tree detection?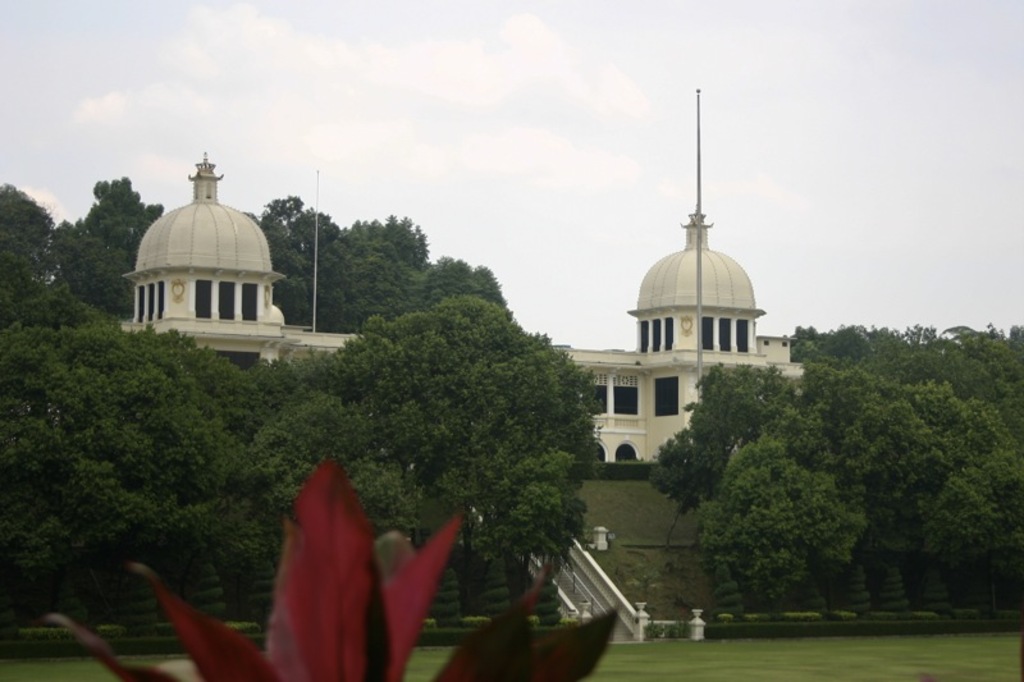
detection(243, 189, 344, 337)
